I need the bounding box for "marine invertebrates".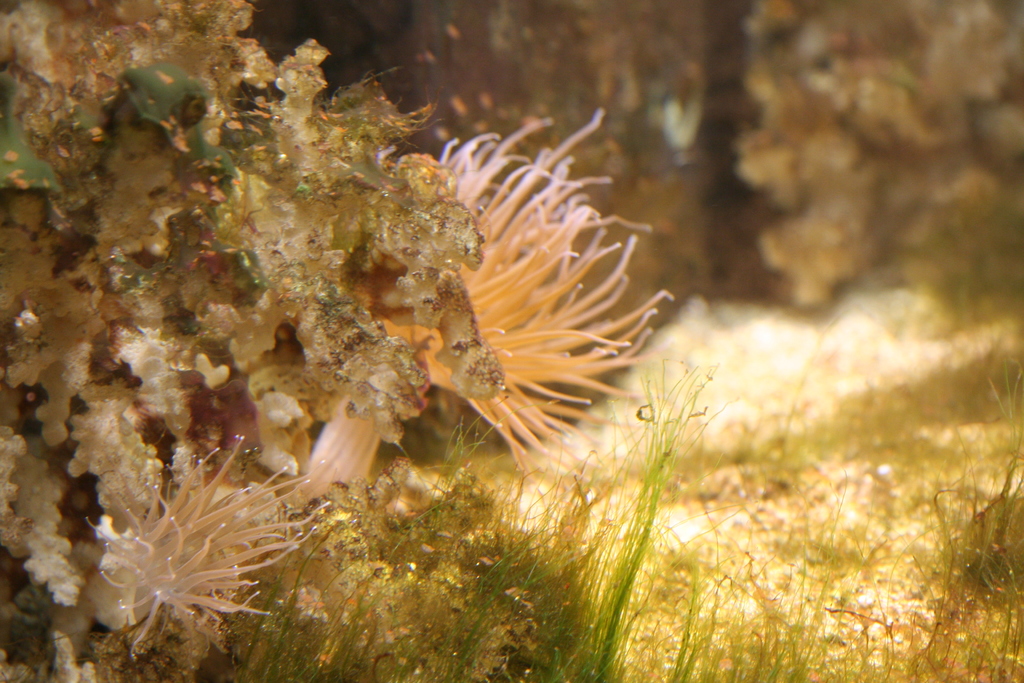
Here it is: region(391, 97, 657, 516).
